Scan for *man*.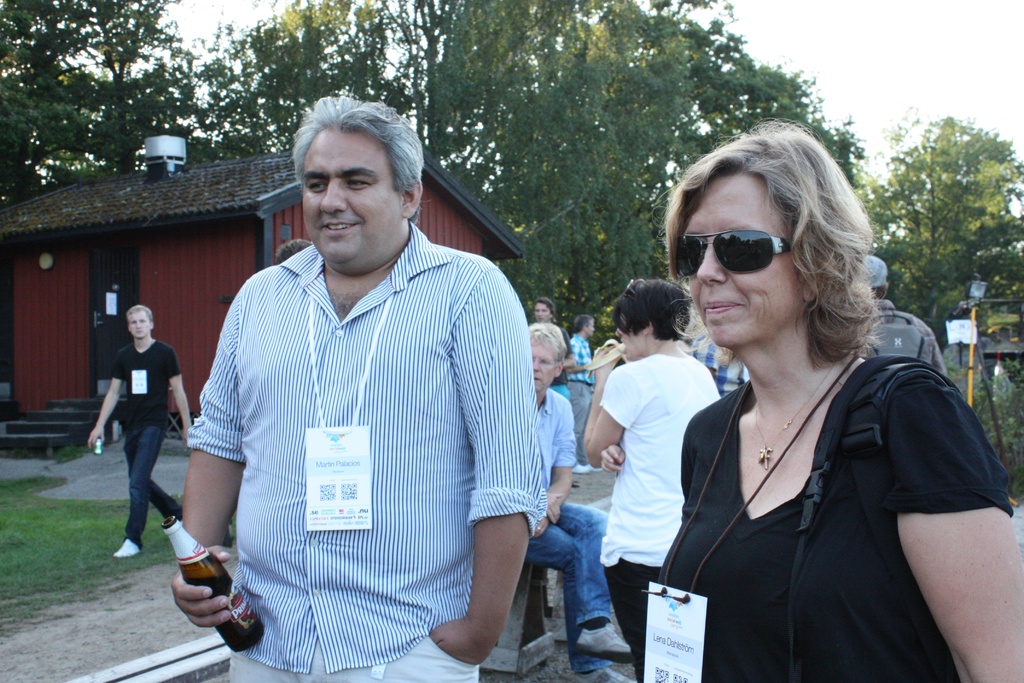
Scan result: select_region(559, 313, 596, 477).
